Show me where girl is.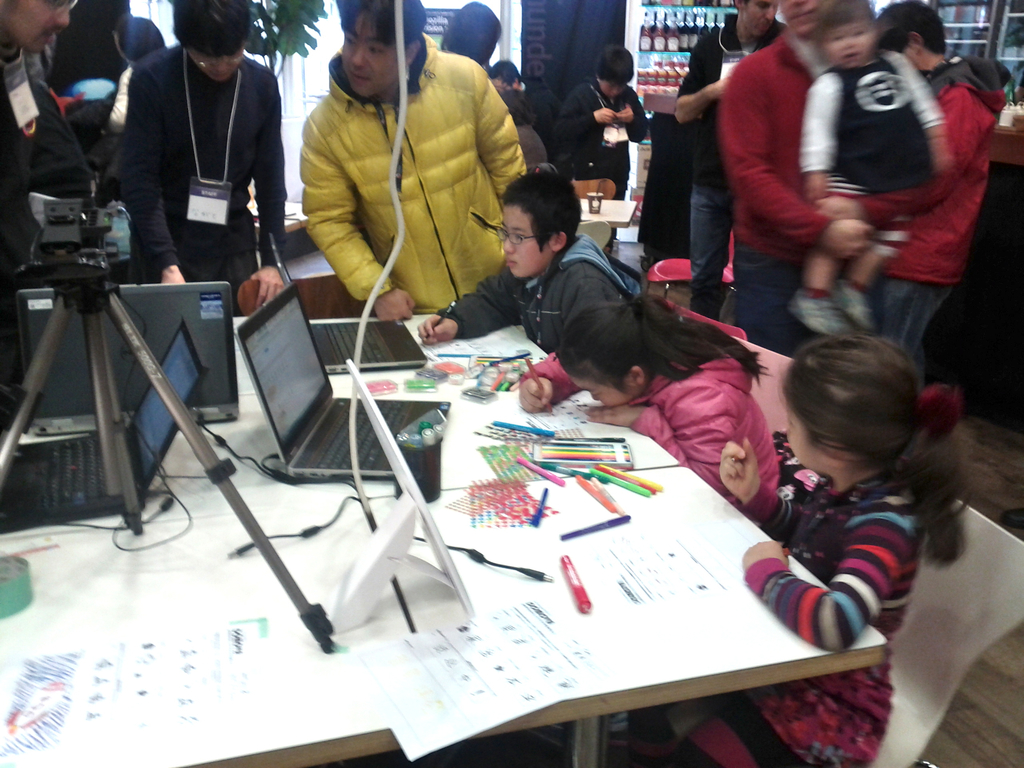
girl is at BBox(707, 345, 969, 761).
